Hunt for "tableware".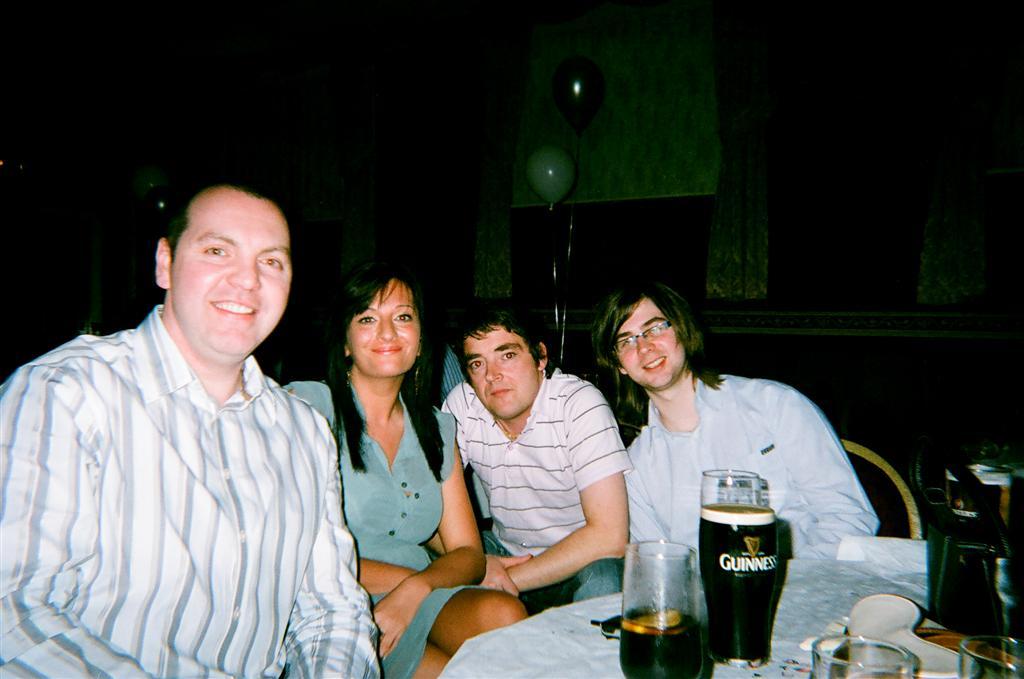
Hunted down at (left=959, top=635, right=1023, bottom=678).
